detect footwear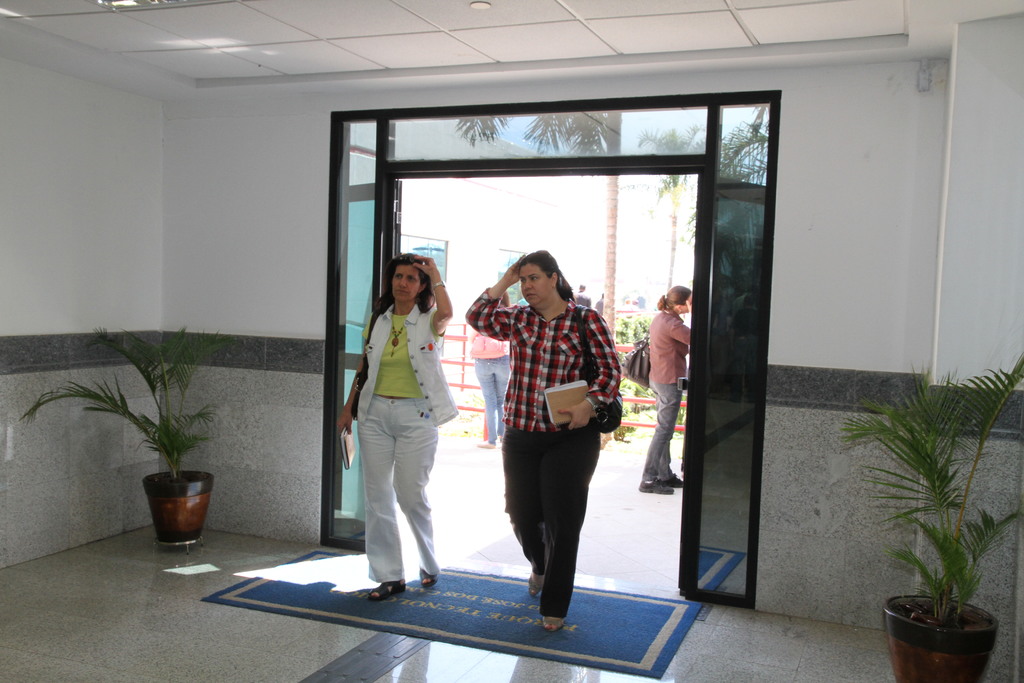
{"left": 420, "top": 570, "right": 431, "bottom": 591}
